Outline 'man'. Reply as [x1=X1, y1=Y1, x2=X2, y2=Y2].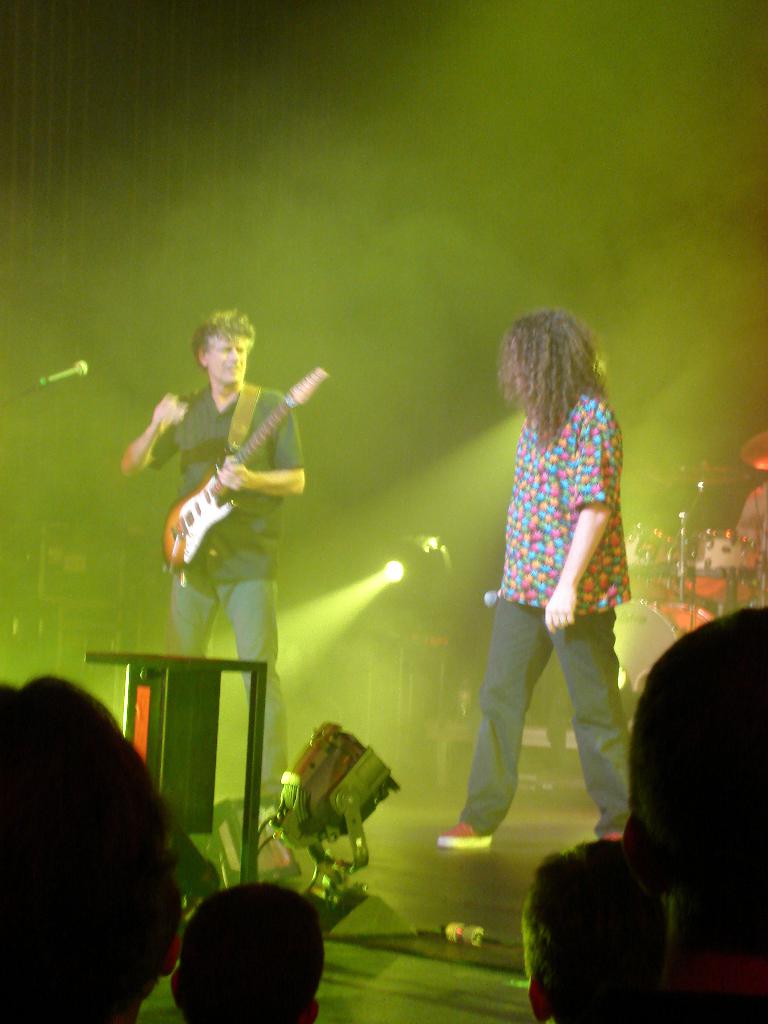
[x1=736, y1=470, x2=767, y2=550].
